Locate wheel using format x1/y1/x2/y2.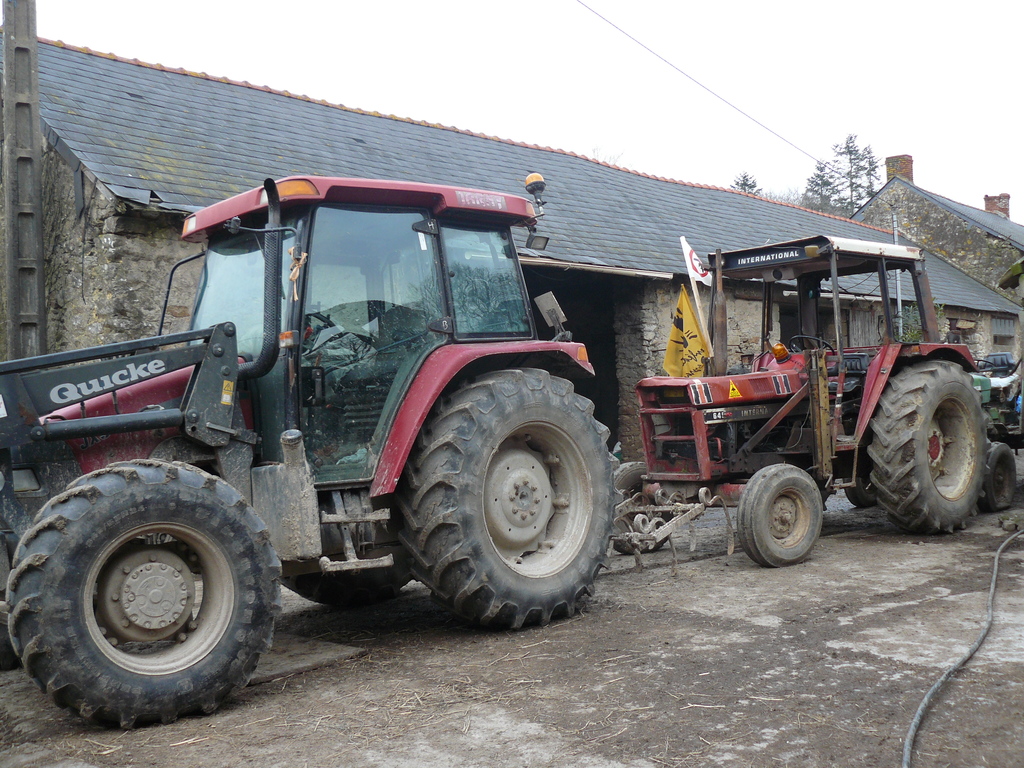
738/463/822/568.
